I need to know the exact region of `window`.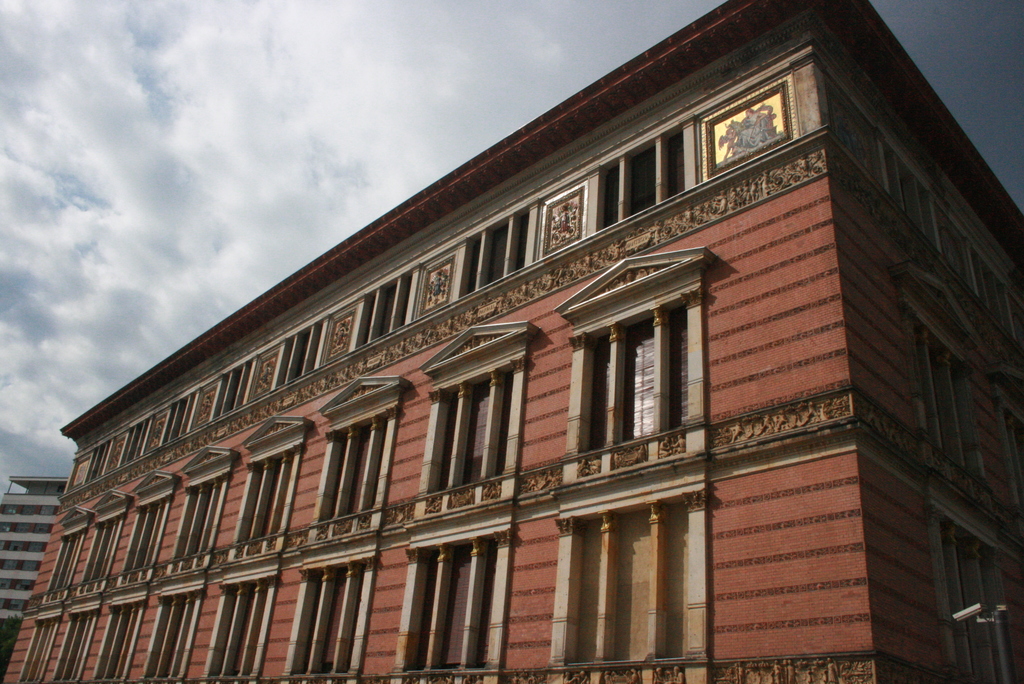
Region: (47,530,79,594).
